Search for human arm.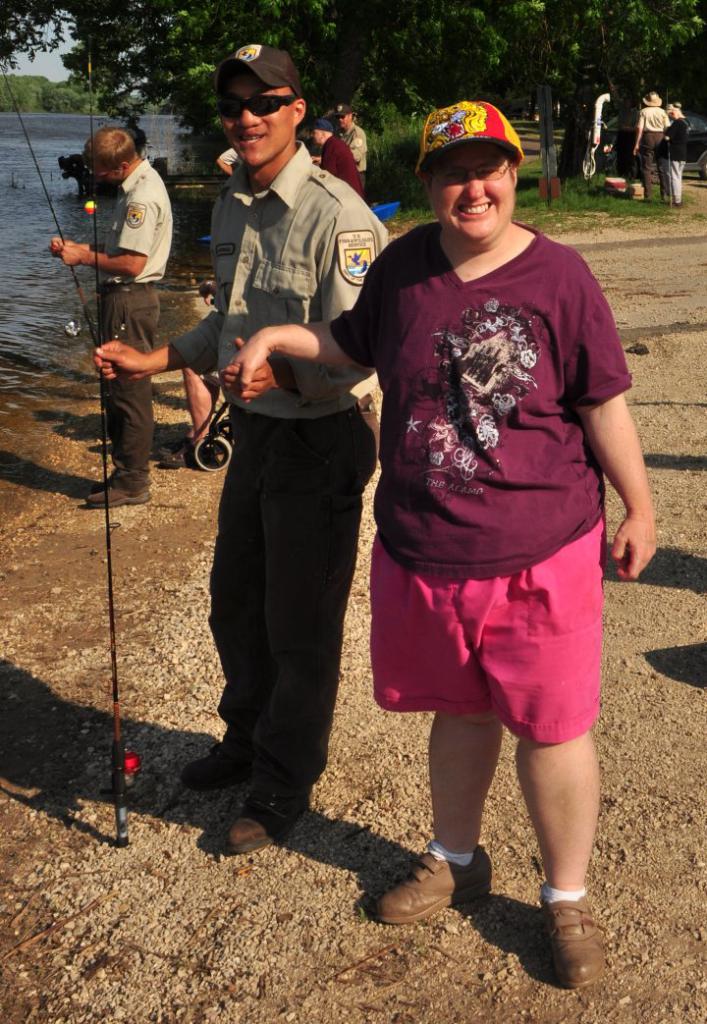
Found at 209,141,244,176.
